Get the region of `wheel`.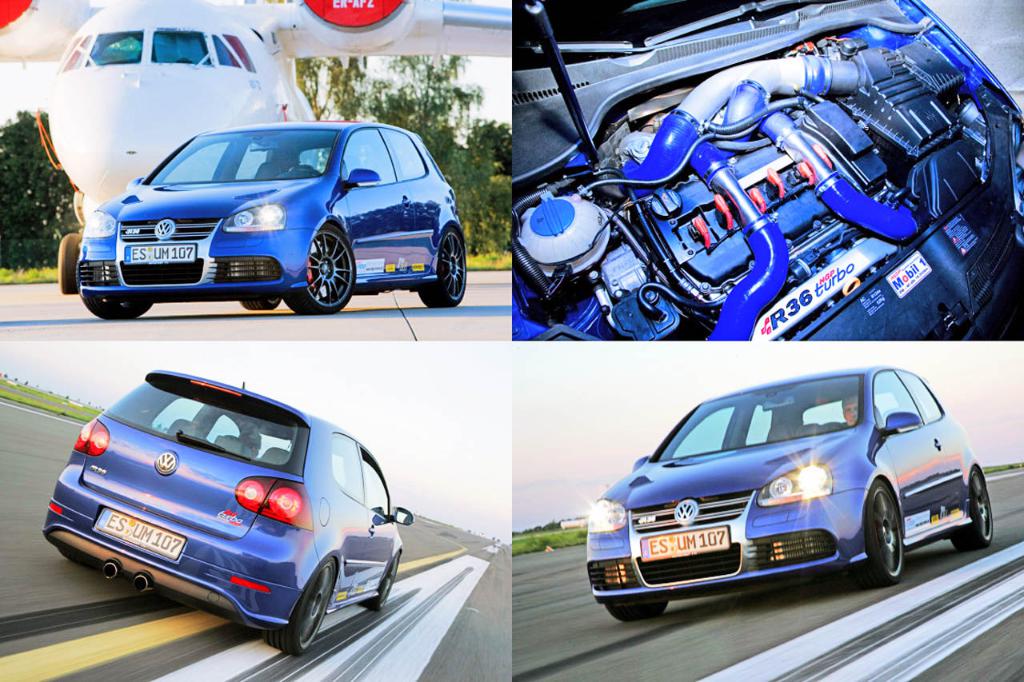
box(80, 290, 154, 321).
